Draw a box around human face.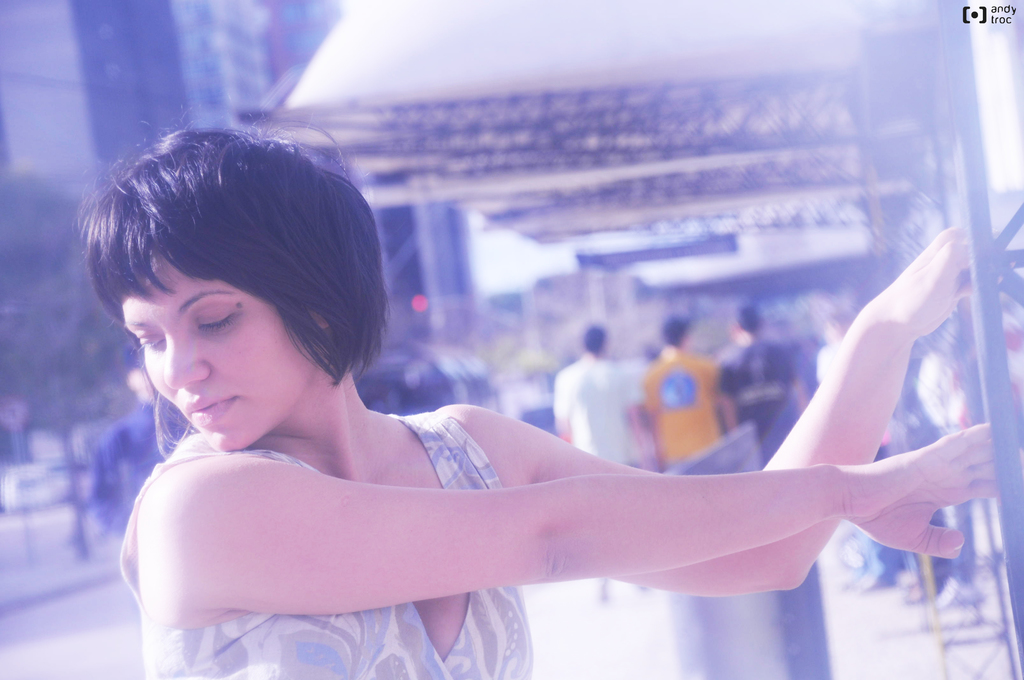
bbox(123, 245, 316, 446).
